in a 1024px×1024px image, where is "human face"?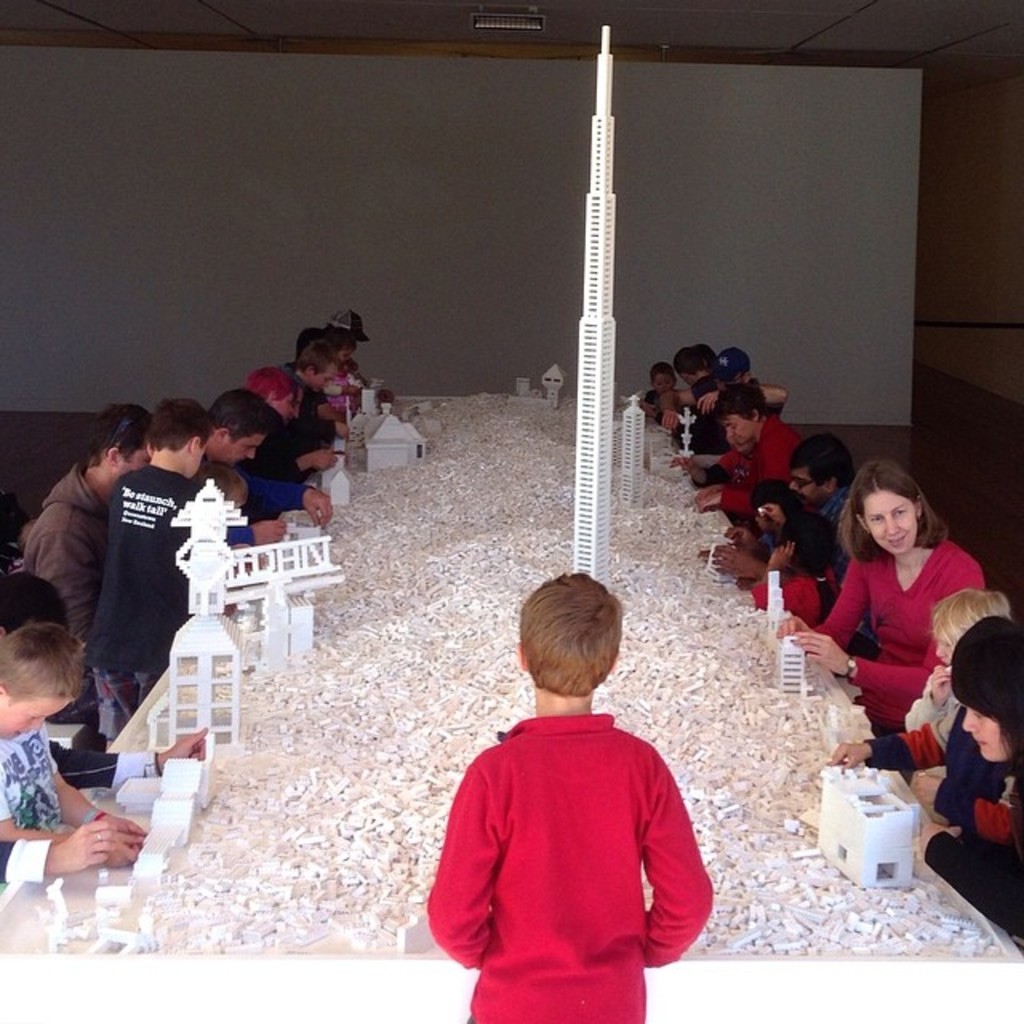
left=651, top=365, right=690, bottom=390.
